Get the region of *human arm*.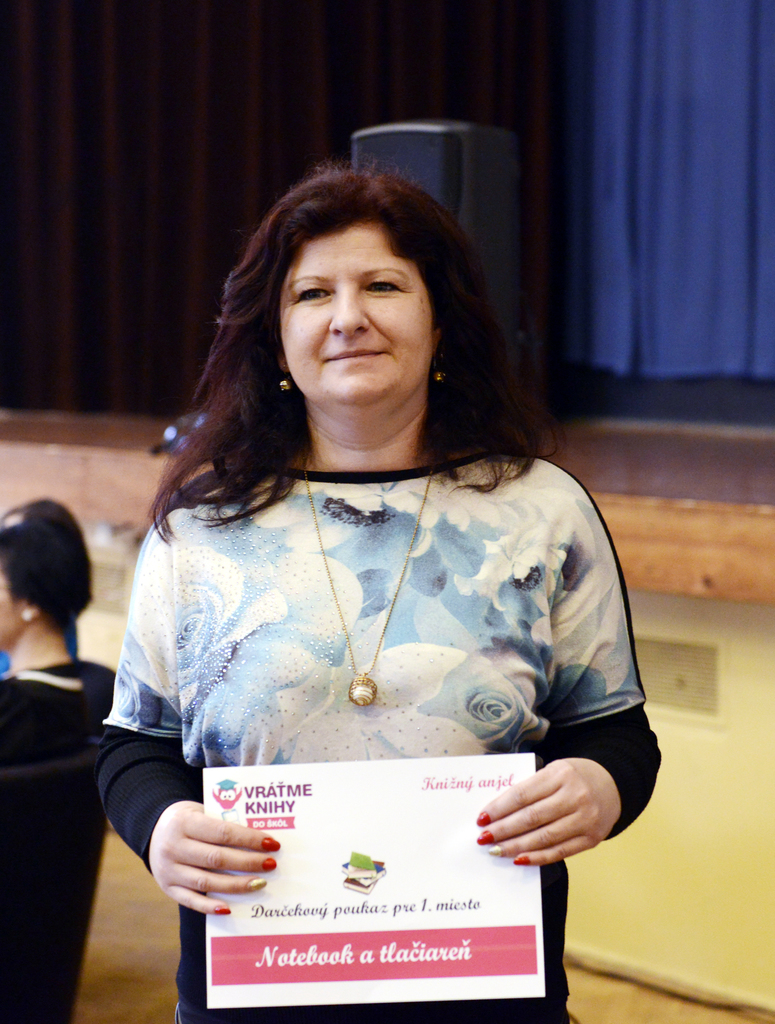
bbox=(87, 723, 282, 916).
